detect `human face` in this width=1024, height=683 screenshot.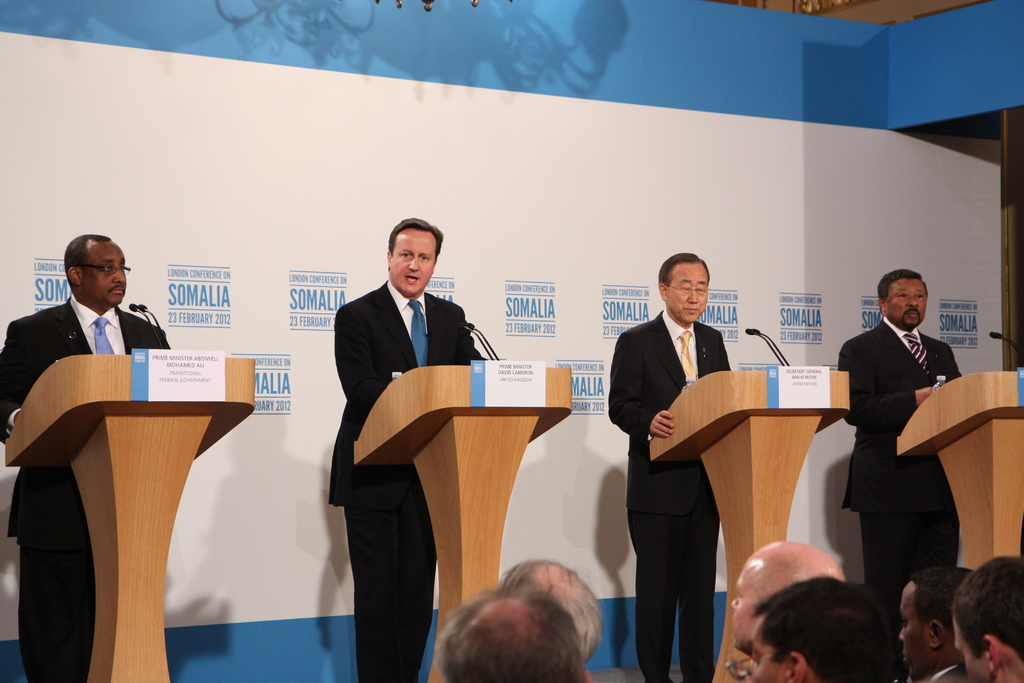
Detection: (left=881, top=276, right=929, bottom=331).
